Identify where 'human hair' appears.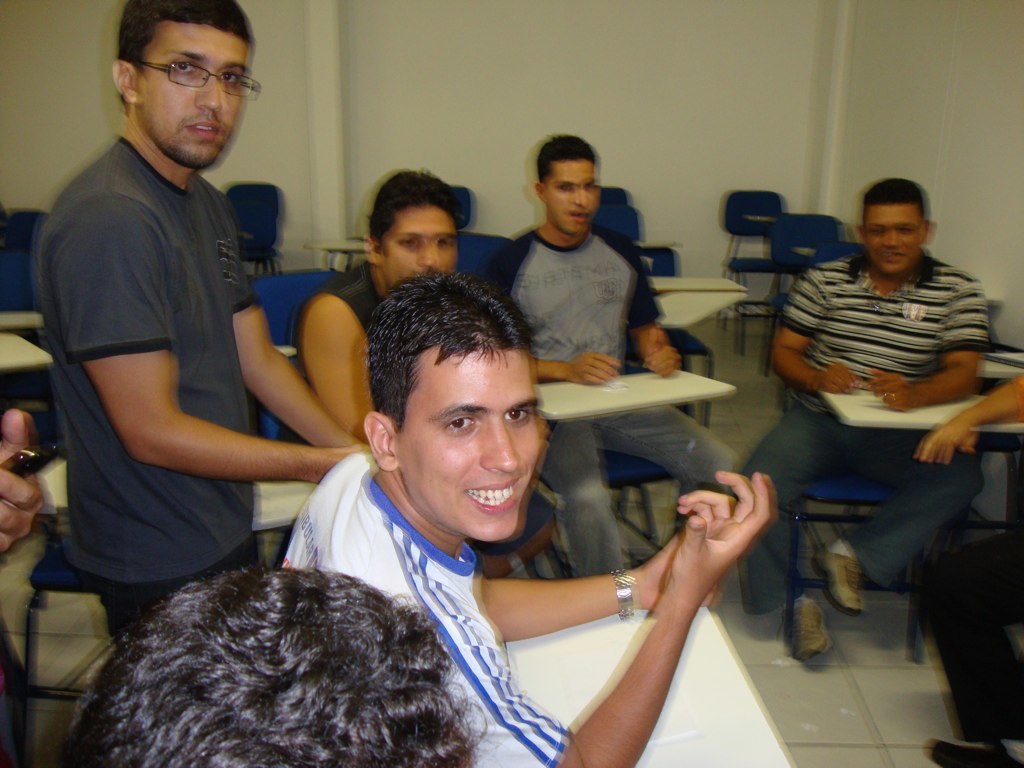
Appears at <box>108,0,253,135</box>.
